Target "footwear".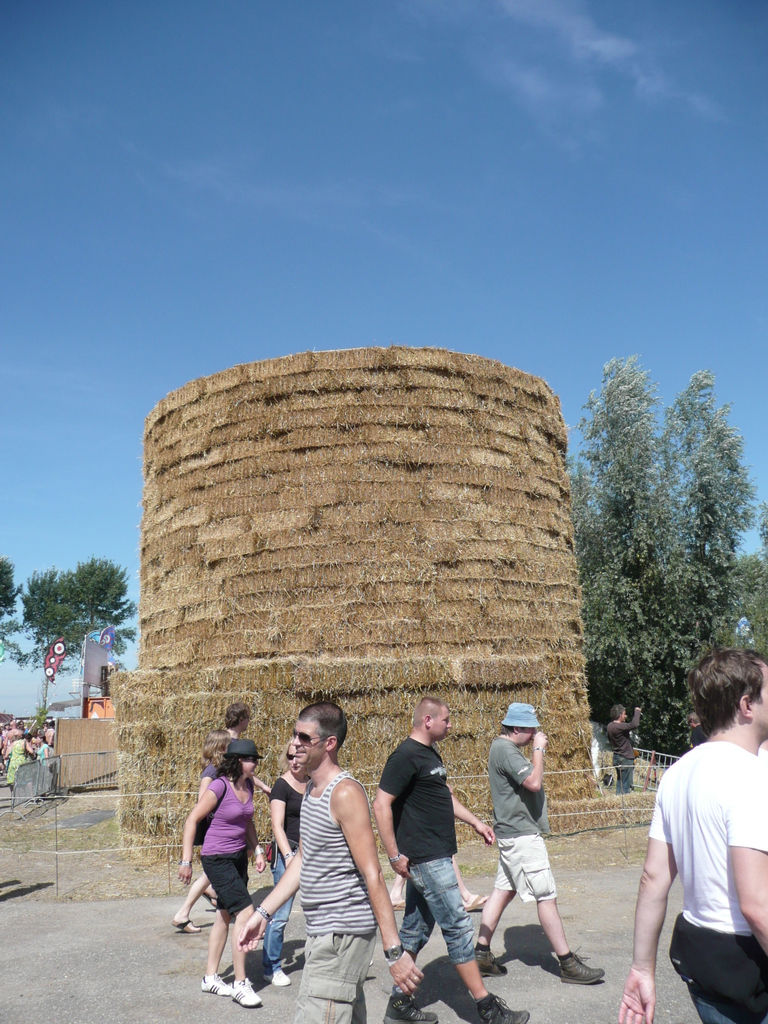
Target region: 196:893:218:910.
